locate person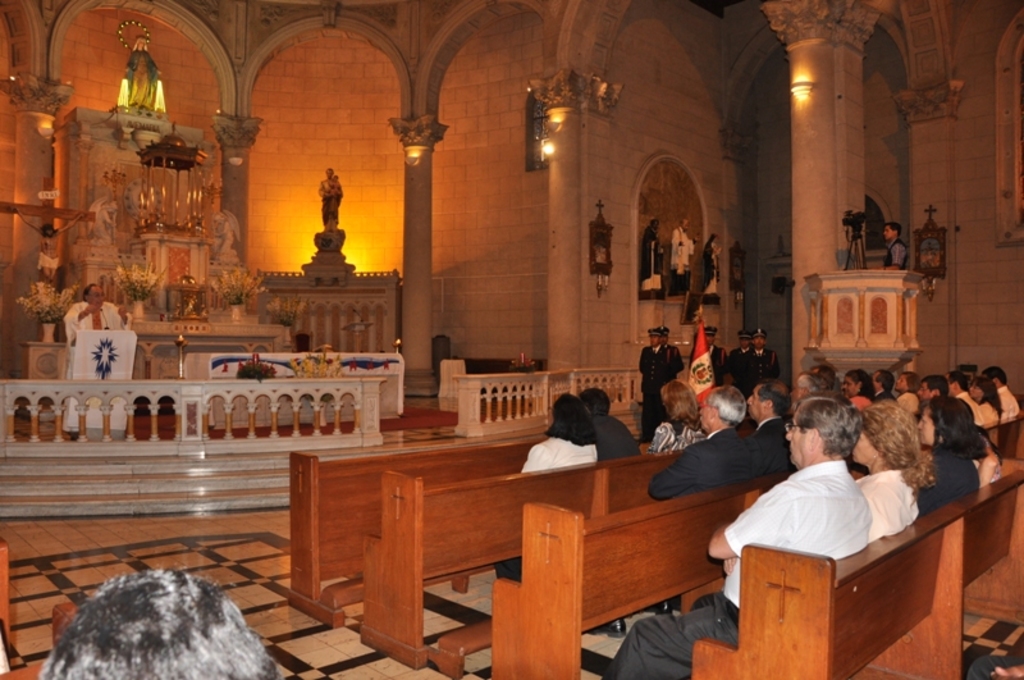
[837, 371, 872, 414]
